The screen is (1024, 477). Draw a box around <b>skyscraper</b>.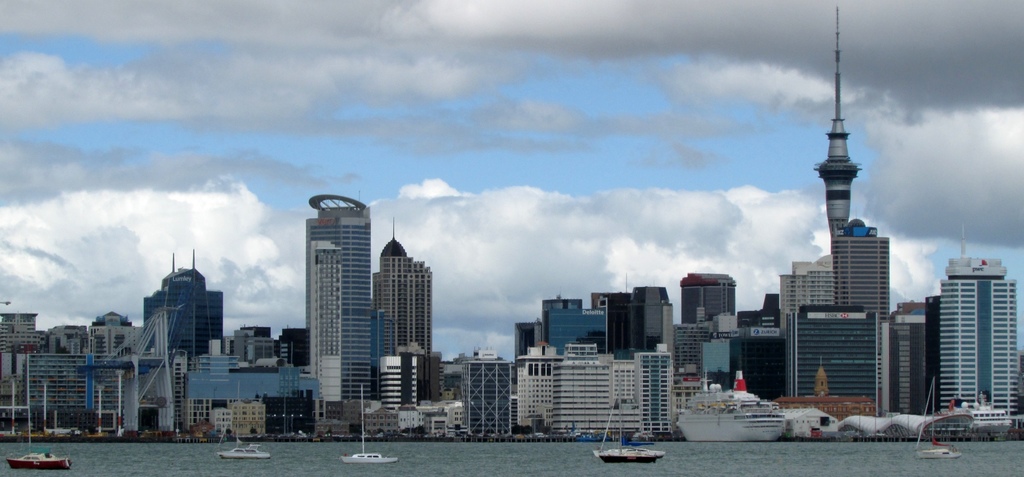
(373, 216, 434, 400).
